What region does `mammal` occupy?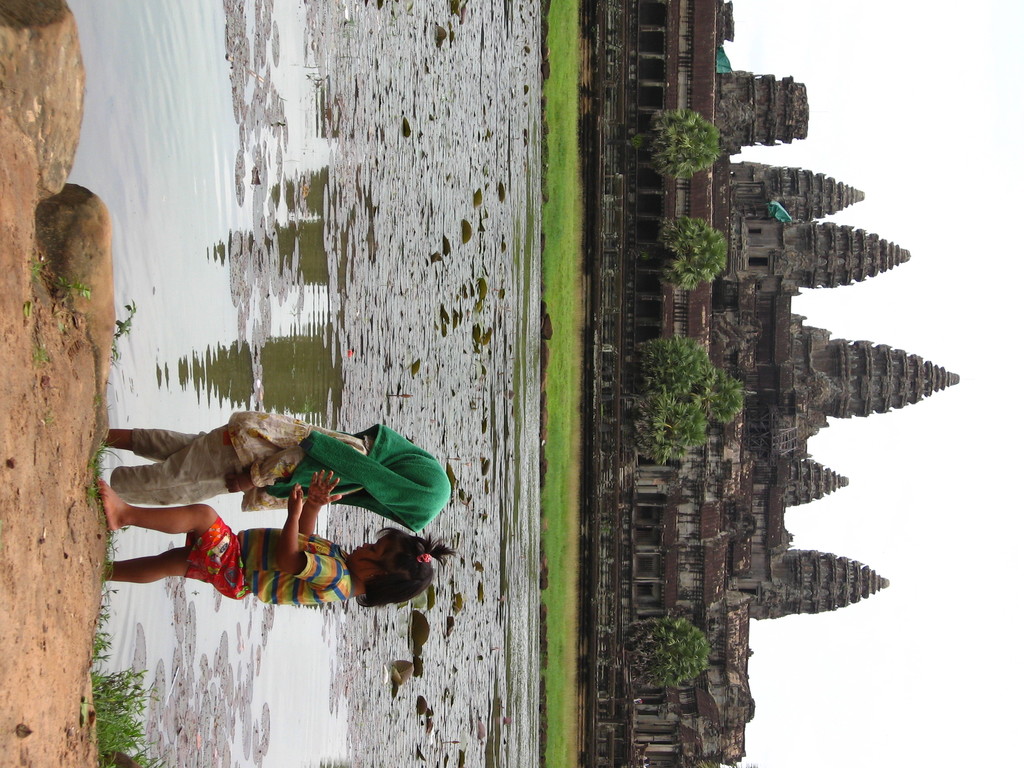
{"left": 102, "top": 412, "right": 454, "bottom": 534}.
